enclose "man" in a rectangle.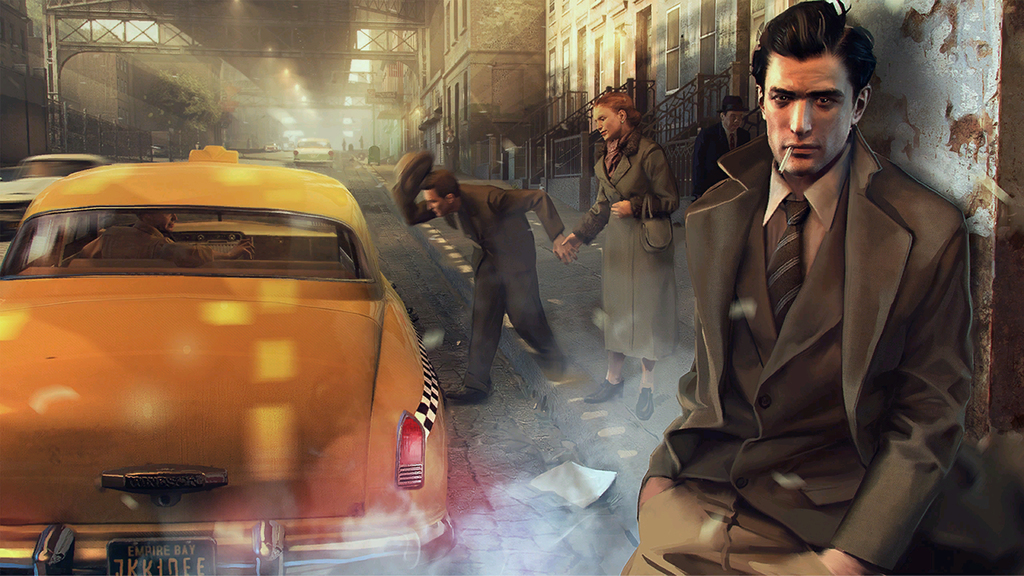
[691, 94, 757, 209].
